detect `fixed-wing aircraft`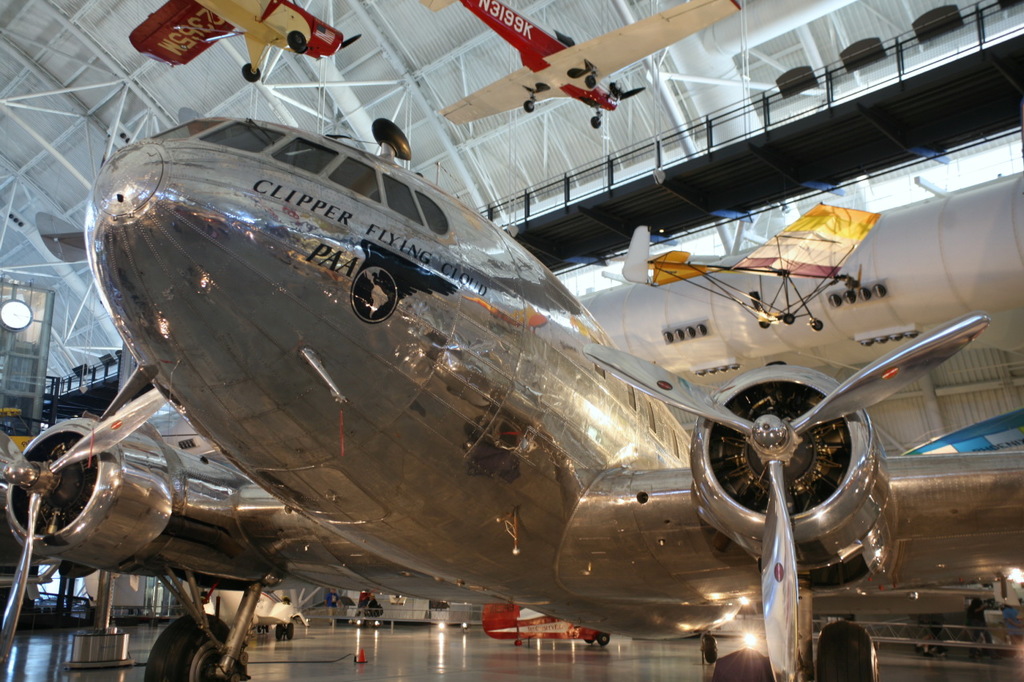
482:605:609:647
